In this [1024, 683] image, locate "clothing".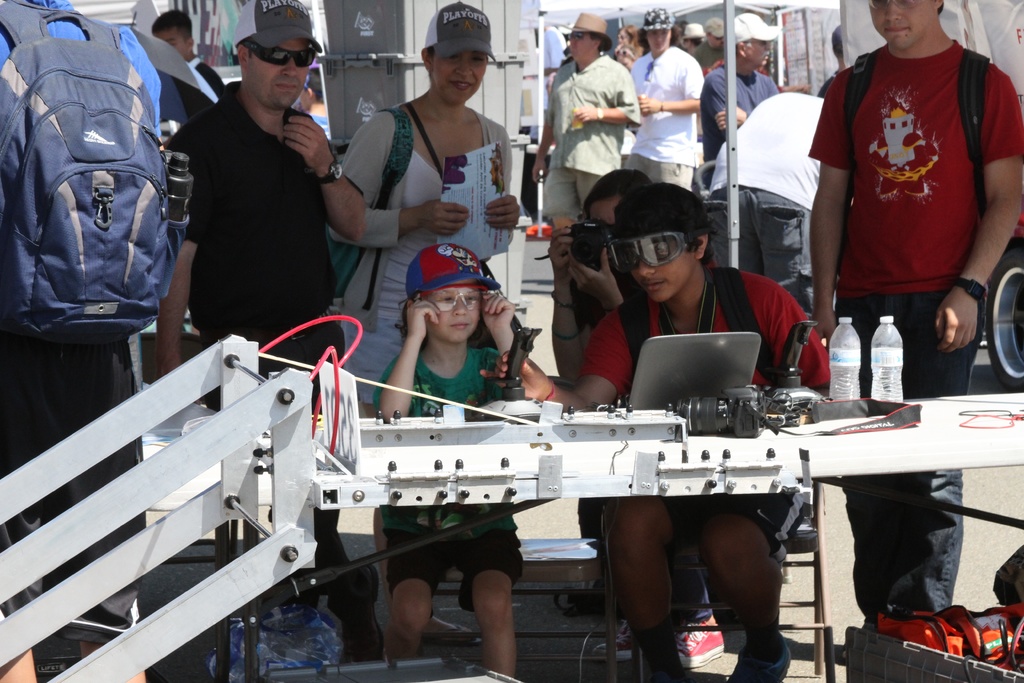
Bounding box: [617,39,703,212].
